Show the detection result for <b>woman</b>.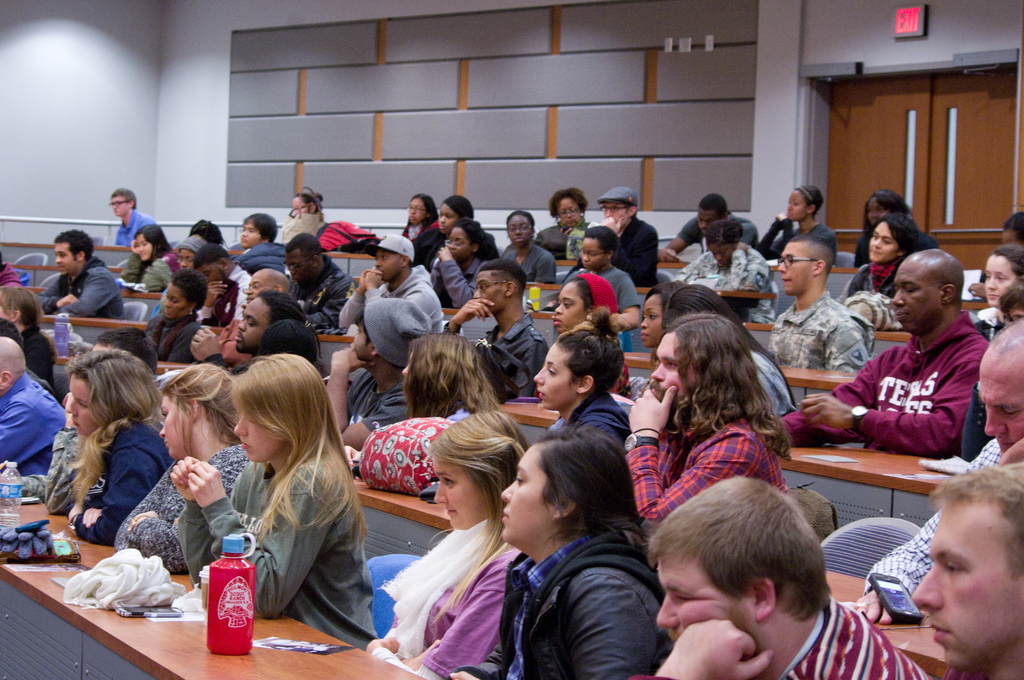
0/285/54/387.
